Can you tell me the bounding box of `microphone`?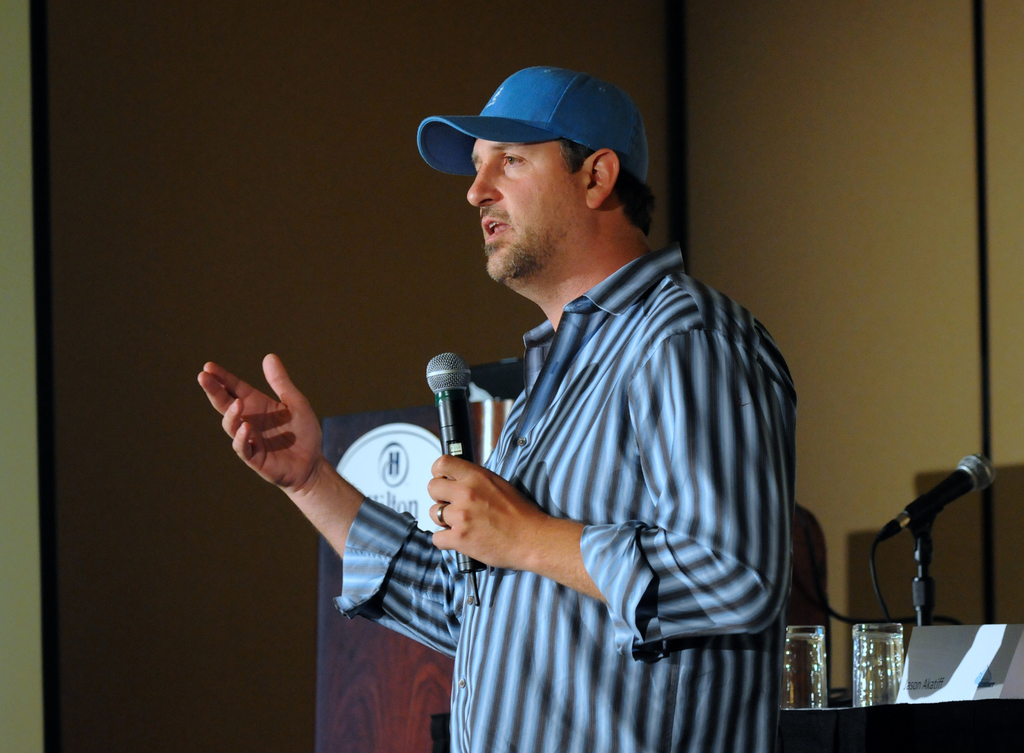
(870,454,993,543).
